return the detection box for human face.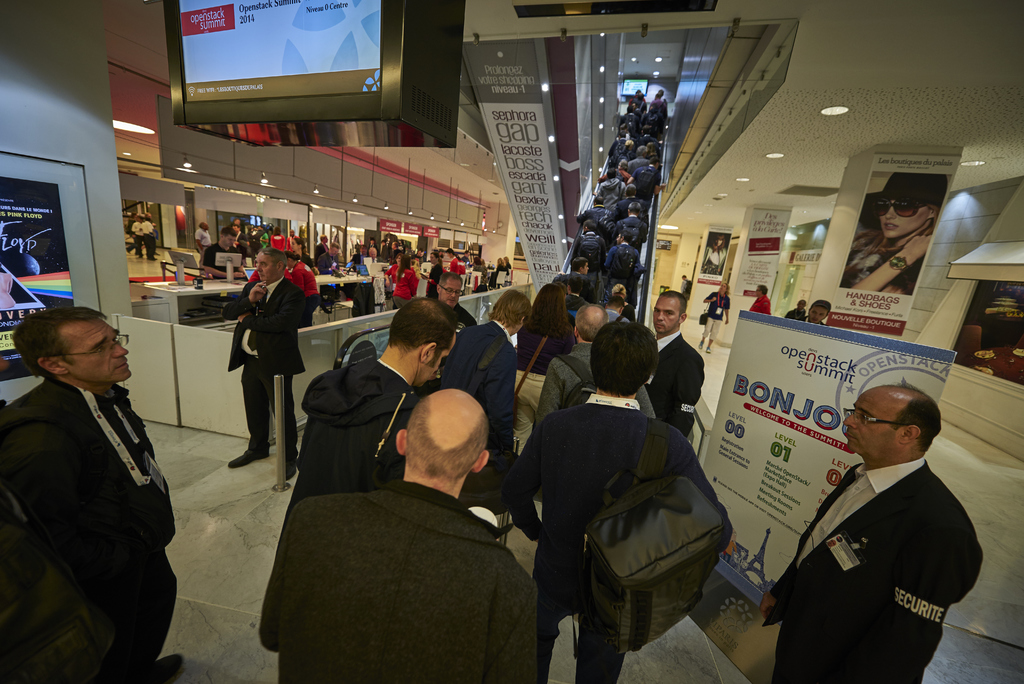
bbox=[370, 240, 375, 243].
